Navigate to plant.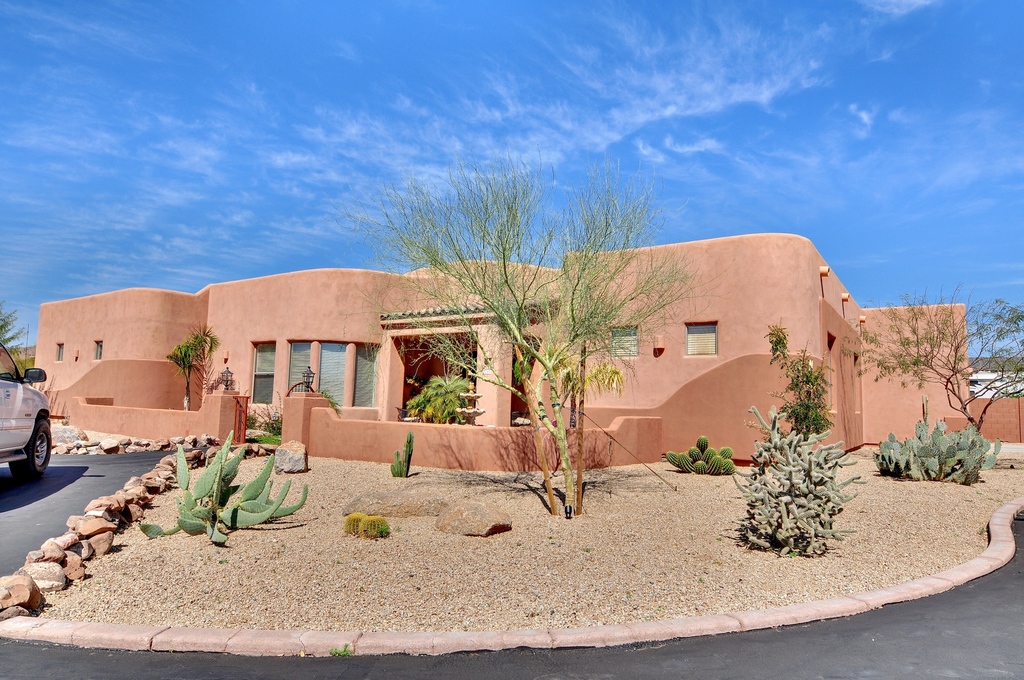
Navigation target: x1=366 y1=140 x2=714 y2=515.
